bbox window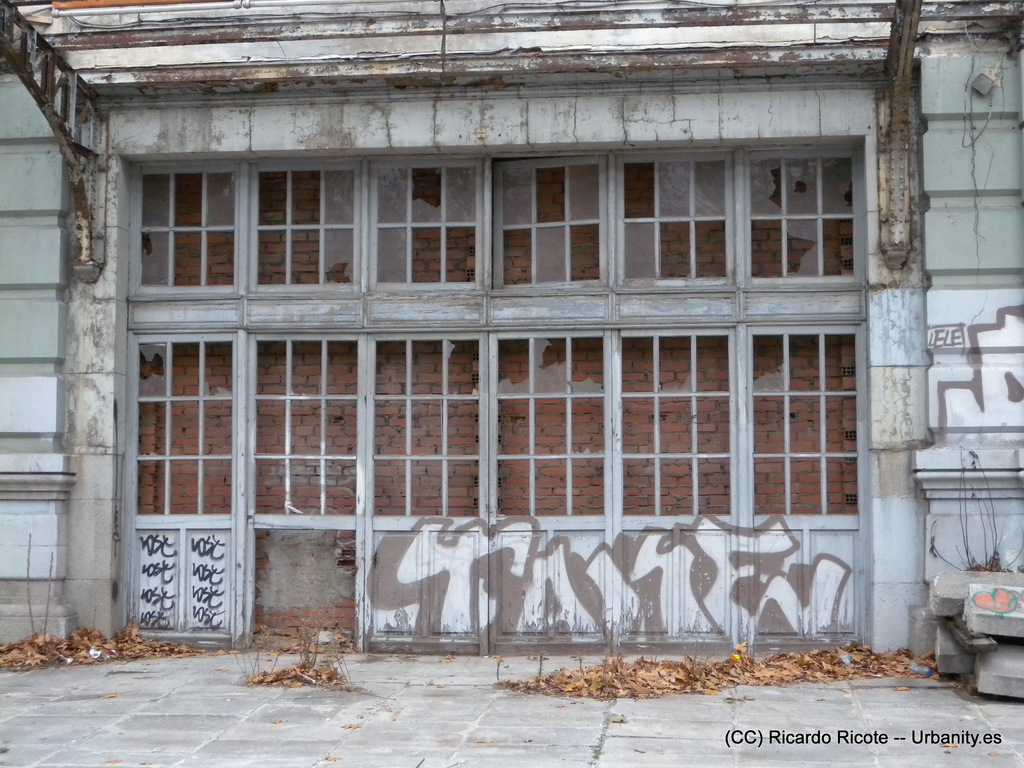
detection(128, 303, 225, 543)
